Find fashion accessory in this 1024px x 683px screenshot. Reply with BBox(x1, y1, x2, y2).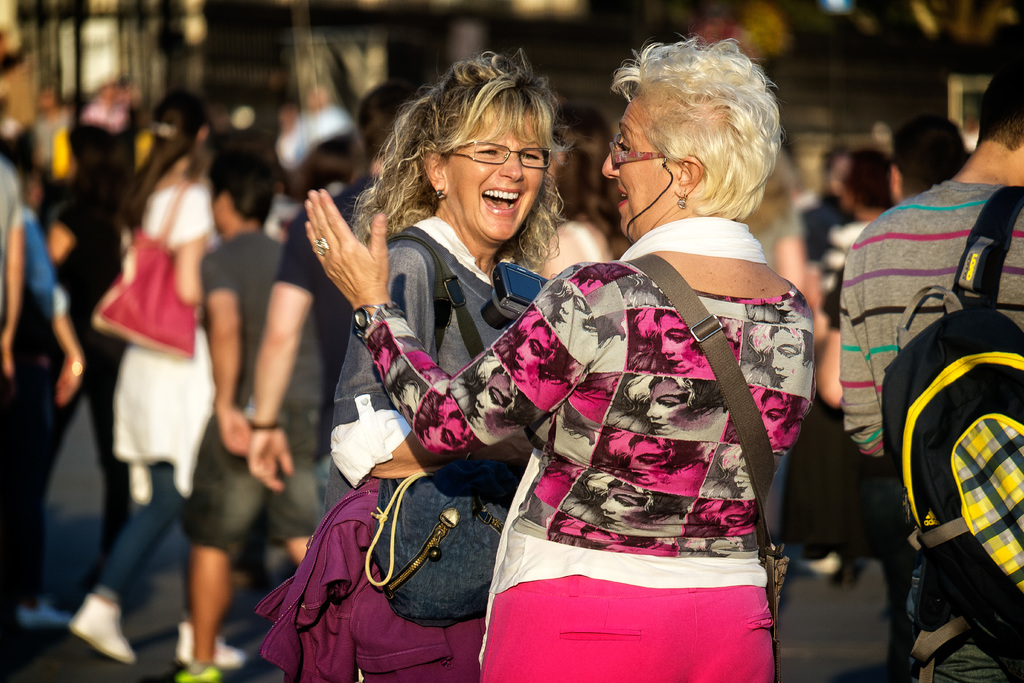
BBox(475, 217, 771, 670).
